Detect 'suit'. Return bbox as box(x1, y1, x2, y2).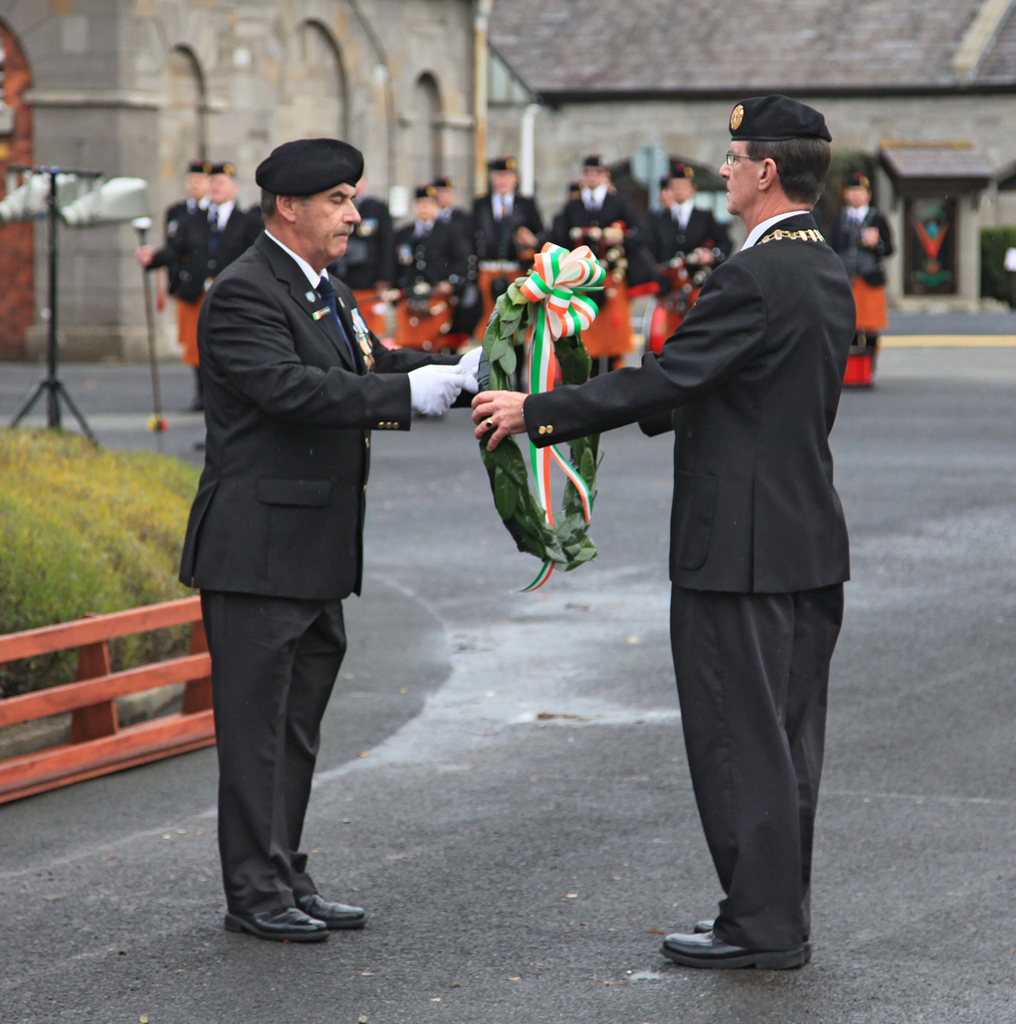
box(384, 217, 452, 292).
